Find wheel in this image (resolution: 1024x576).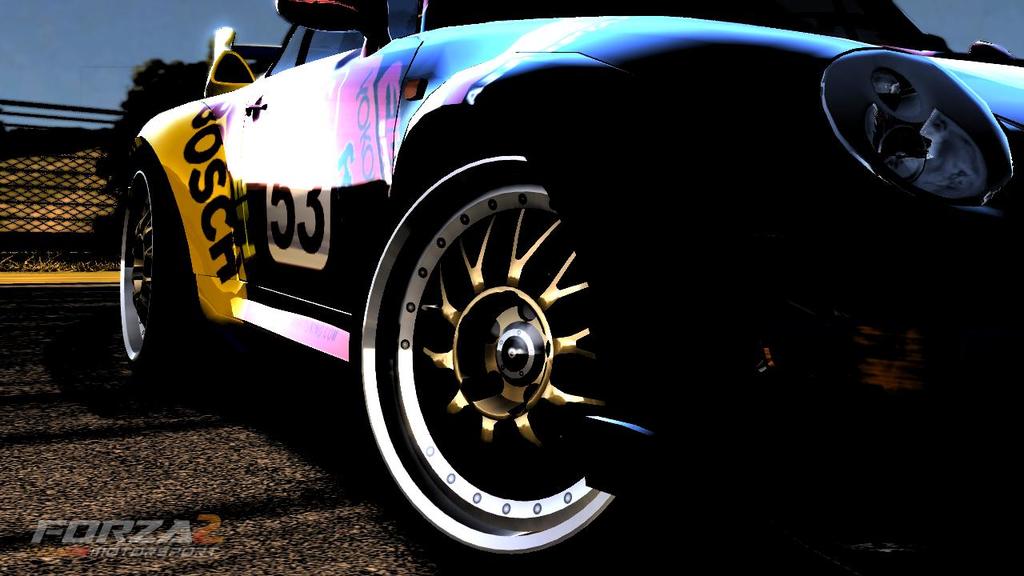
pyautogui.locateOnScreen(341, 144, 645, 539).
